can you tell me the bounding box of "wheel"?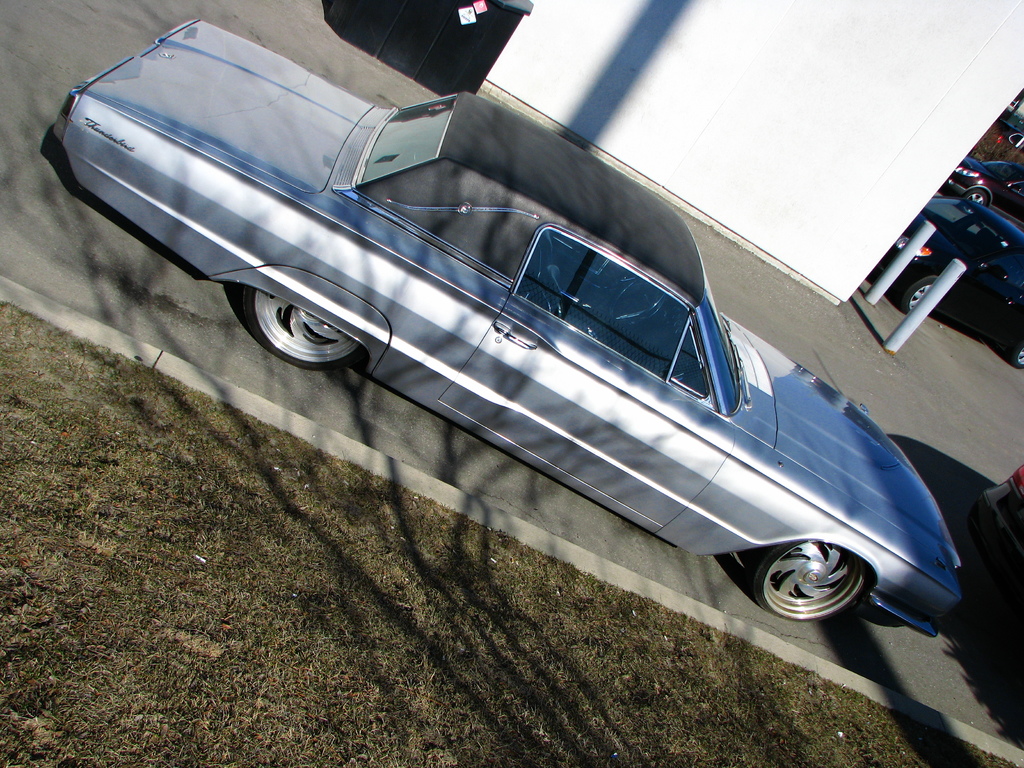
960:189:986:214.
